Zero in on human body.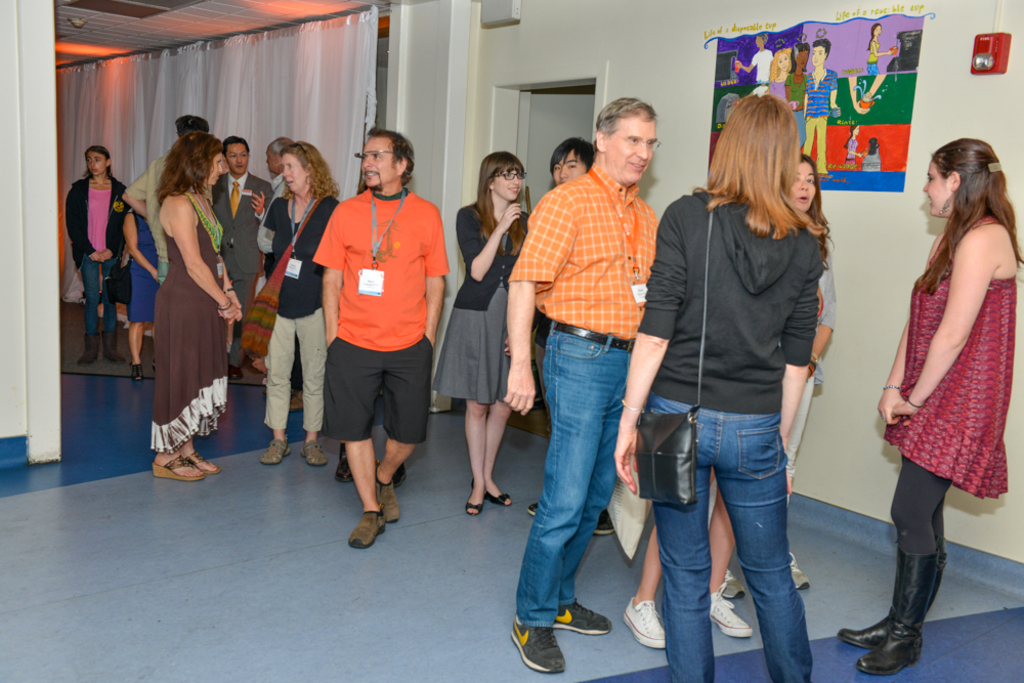
Zeroed in: <region>66, 139, 131, 367</region>.
